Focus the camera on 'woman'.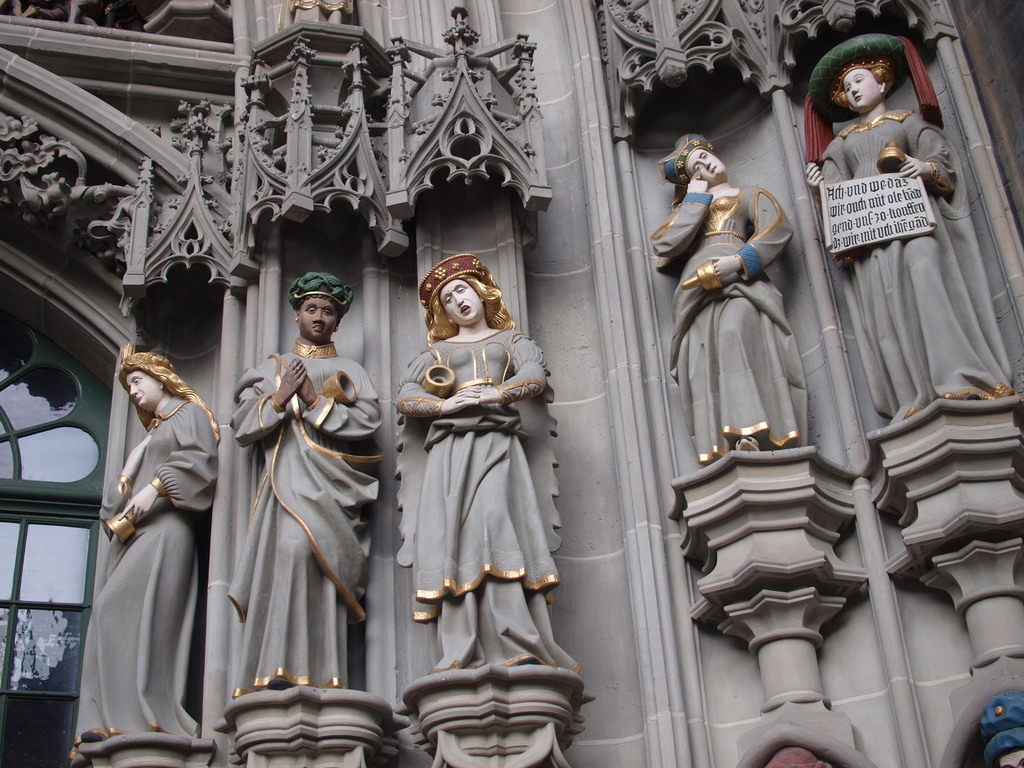
Focus region: detection(396, 253, 581, 669).
